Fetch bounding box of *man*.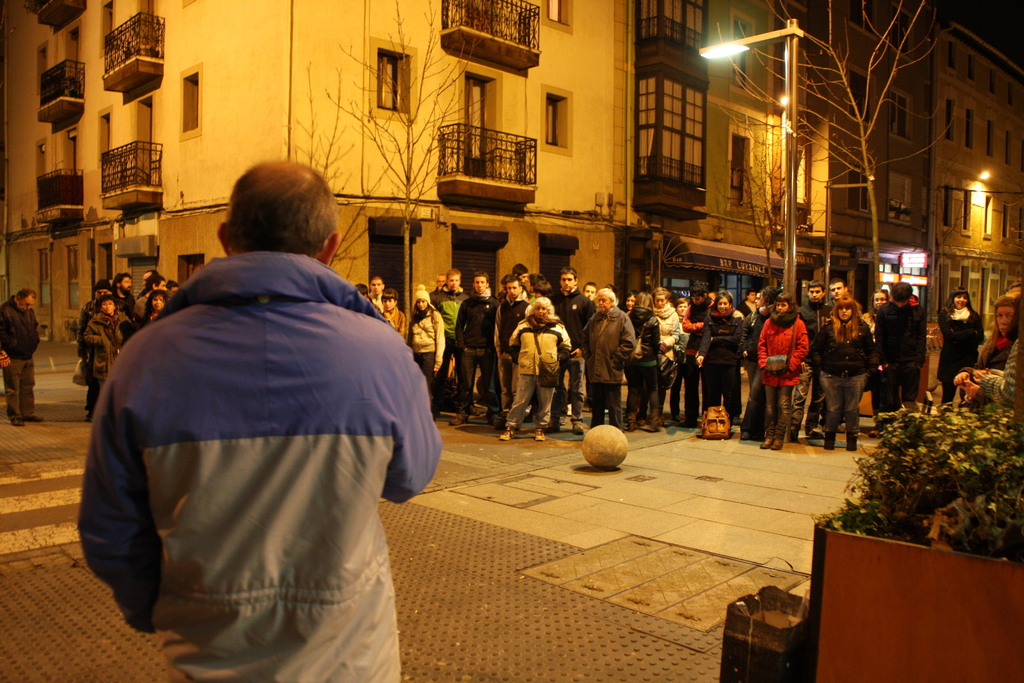
Bbox: 493/273/531/419.
